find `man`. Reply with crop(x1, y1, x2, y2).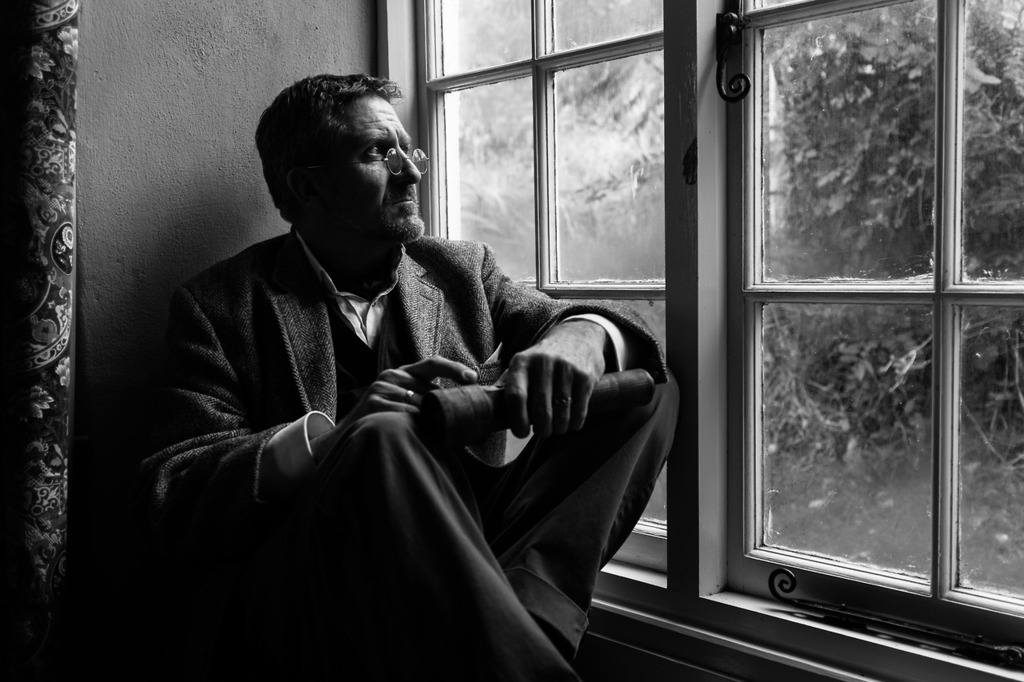
crop(132, 77, 626, 661).
